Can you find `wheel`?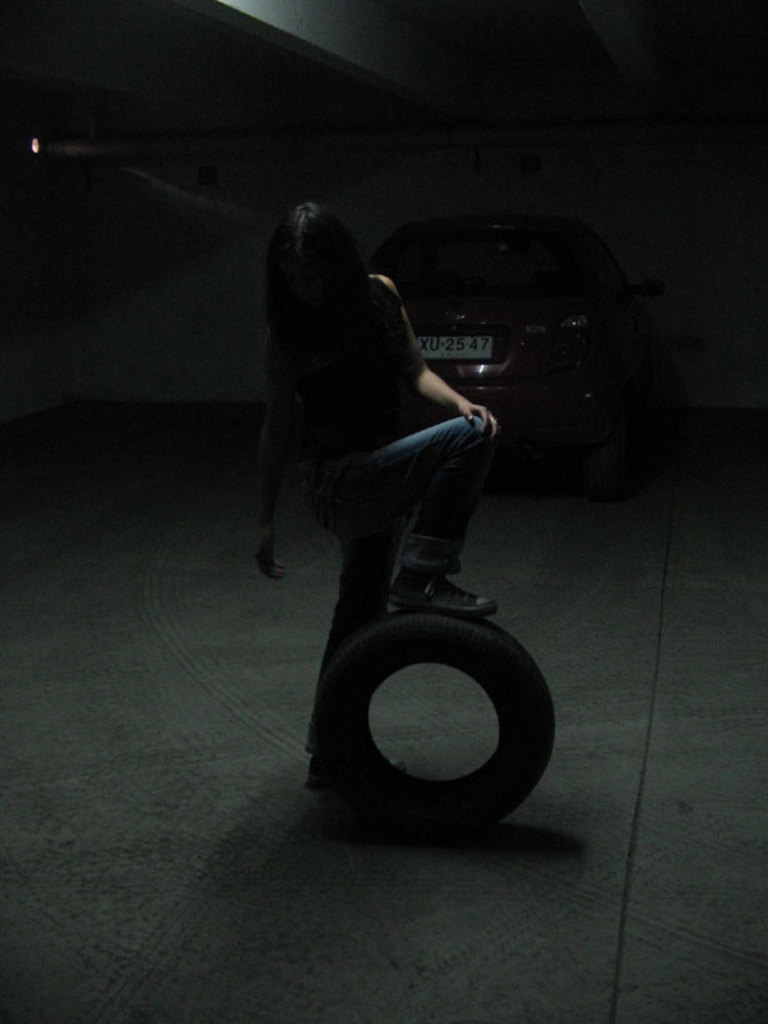
Yes, bounding box: 316/550/539/830.
